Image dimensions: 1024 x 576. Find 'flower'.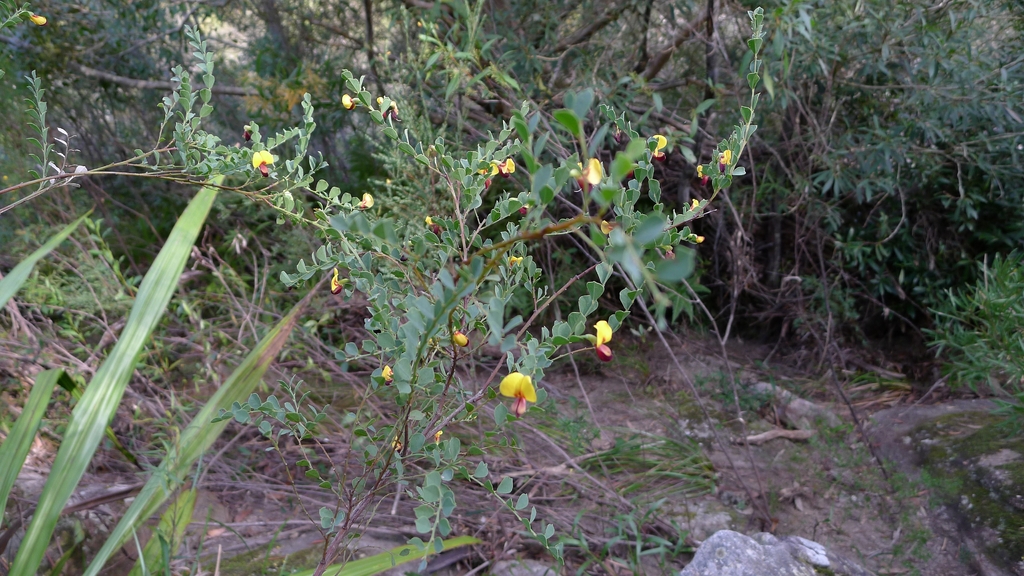
584,320,615,360.
